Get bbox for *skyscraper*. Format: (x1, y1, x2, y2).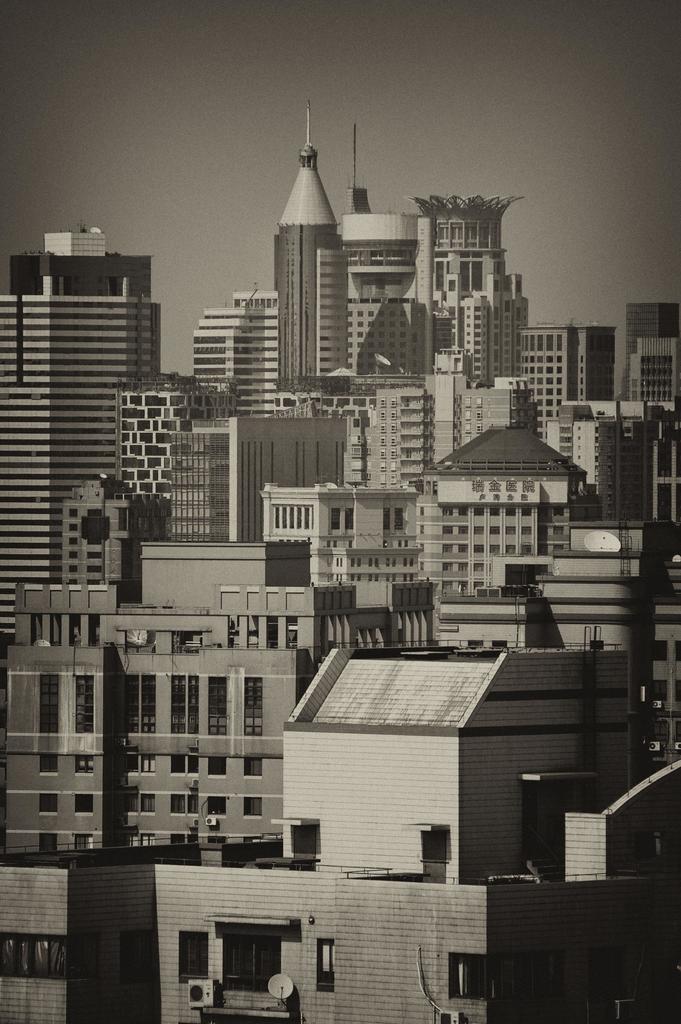
(0, 225, 161, 637).
